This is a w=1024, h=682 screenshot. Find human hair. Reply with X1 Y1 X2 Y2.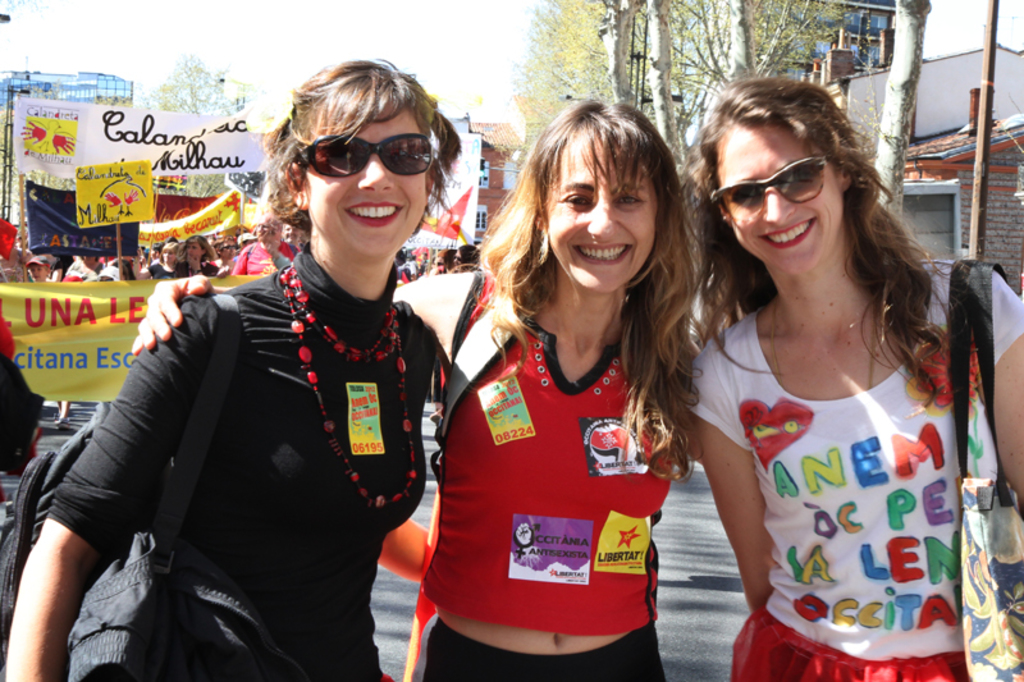
177 235 218 262.
